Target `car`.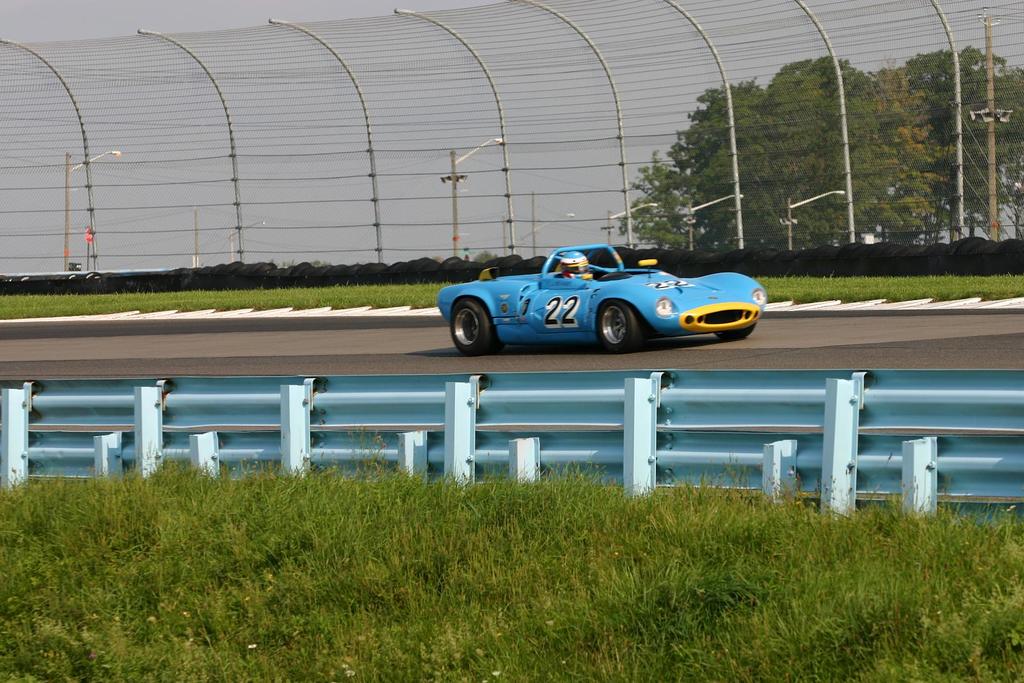
Target region: <box>434,244,769,354</box>.
